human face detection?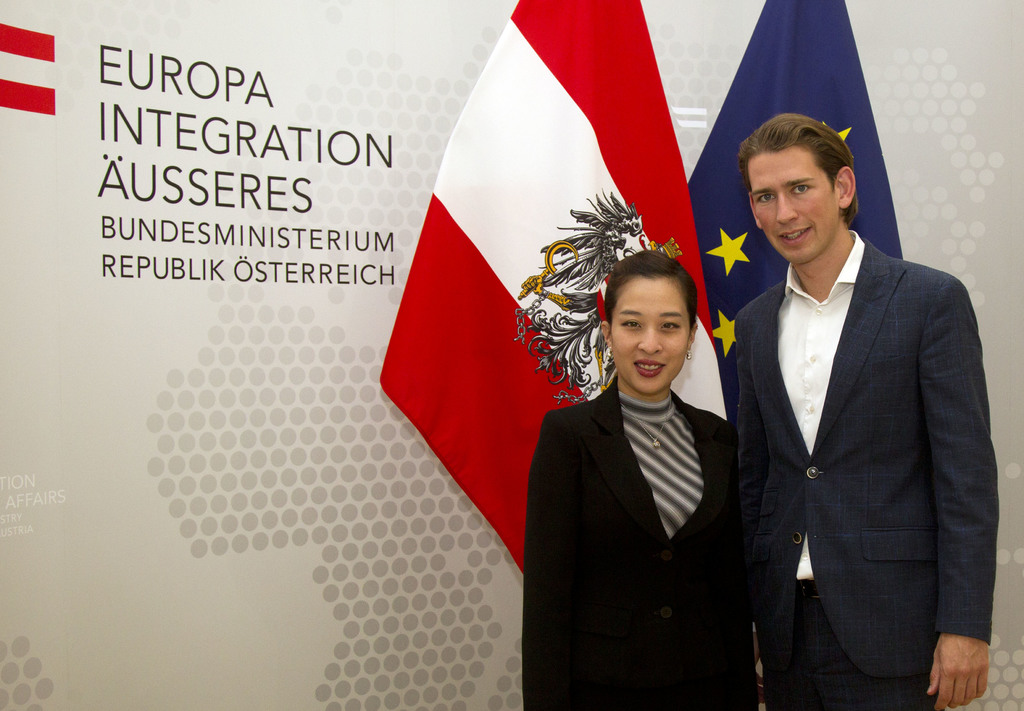
l=755, t=157, r=858, b=259
